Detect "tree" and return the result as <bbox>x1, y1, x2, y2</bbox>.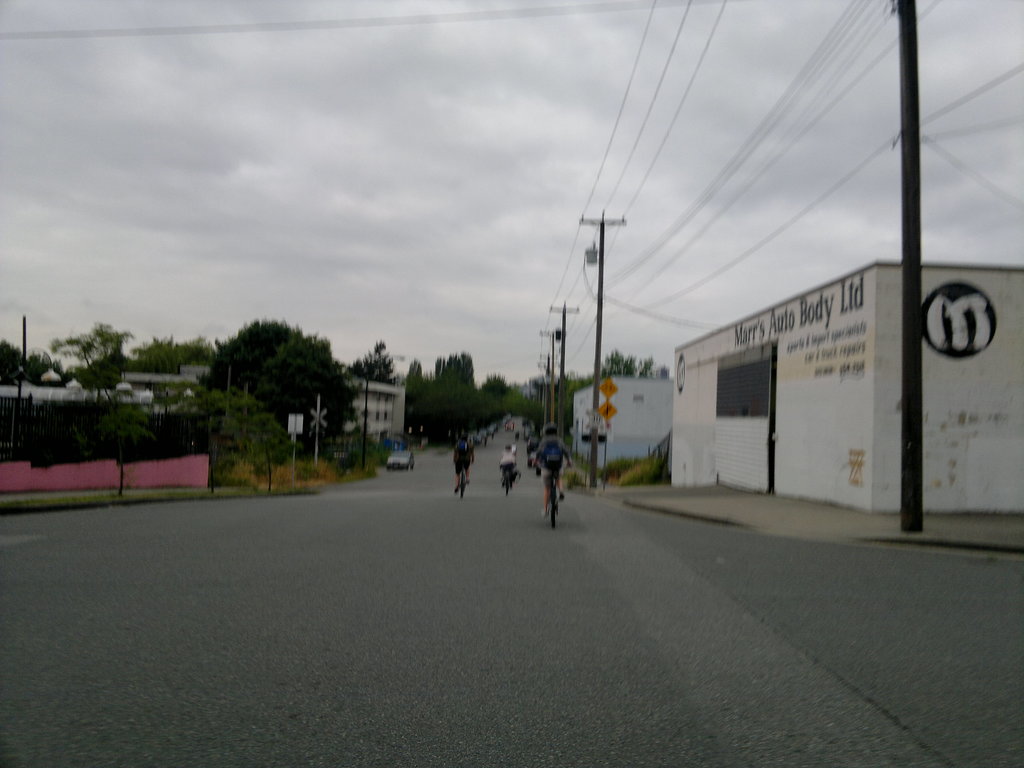
<bbox>44, 321, 141, 393</bbox>.
